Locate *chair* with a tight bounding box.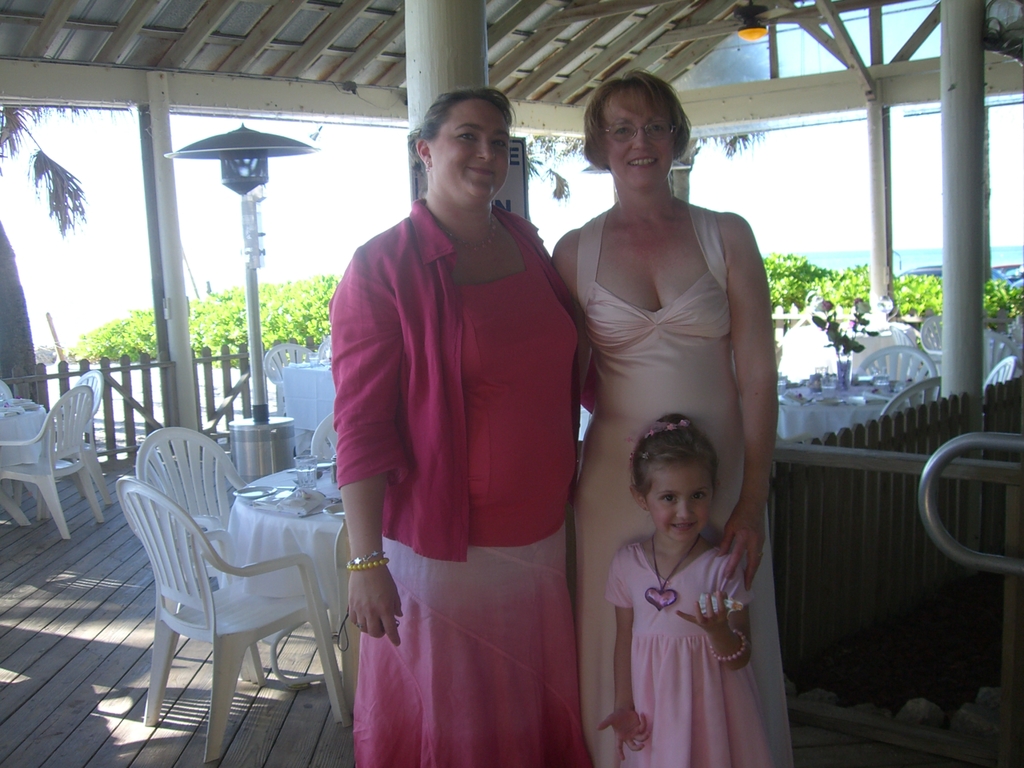
l=877, t=374, r=941, b=415.
